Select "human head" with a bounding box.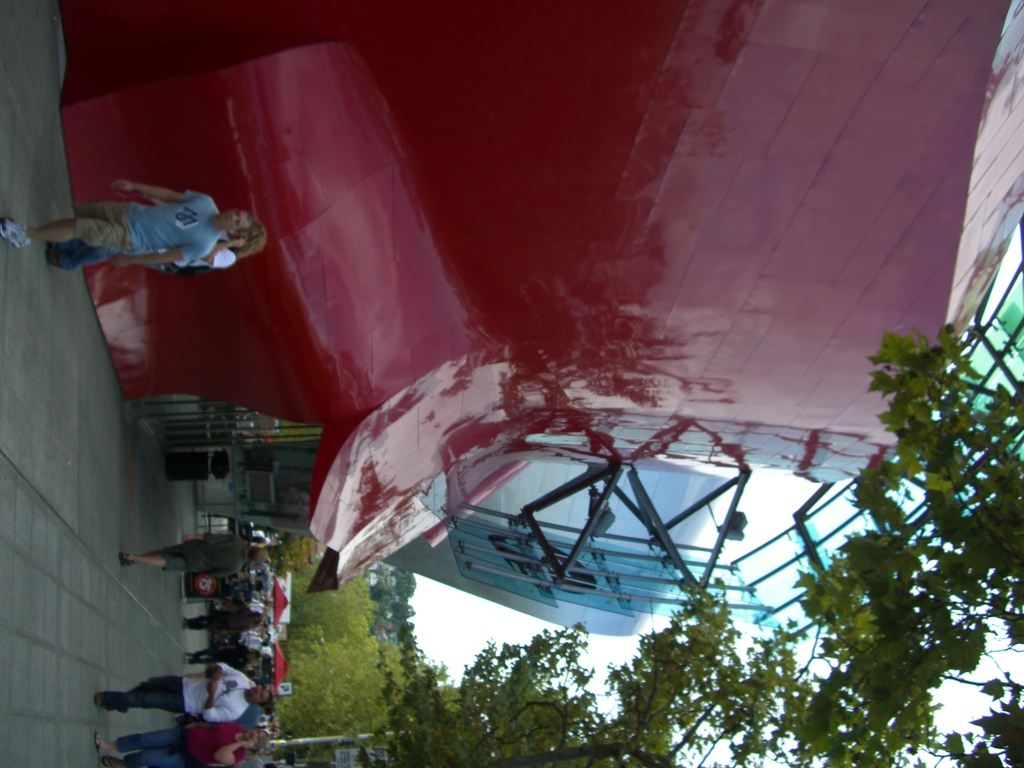
249,688,272,705.
